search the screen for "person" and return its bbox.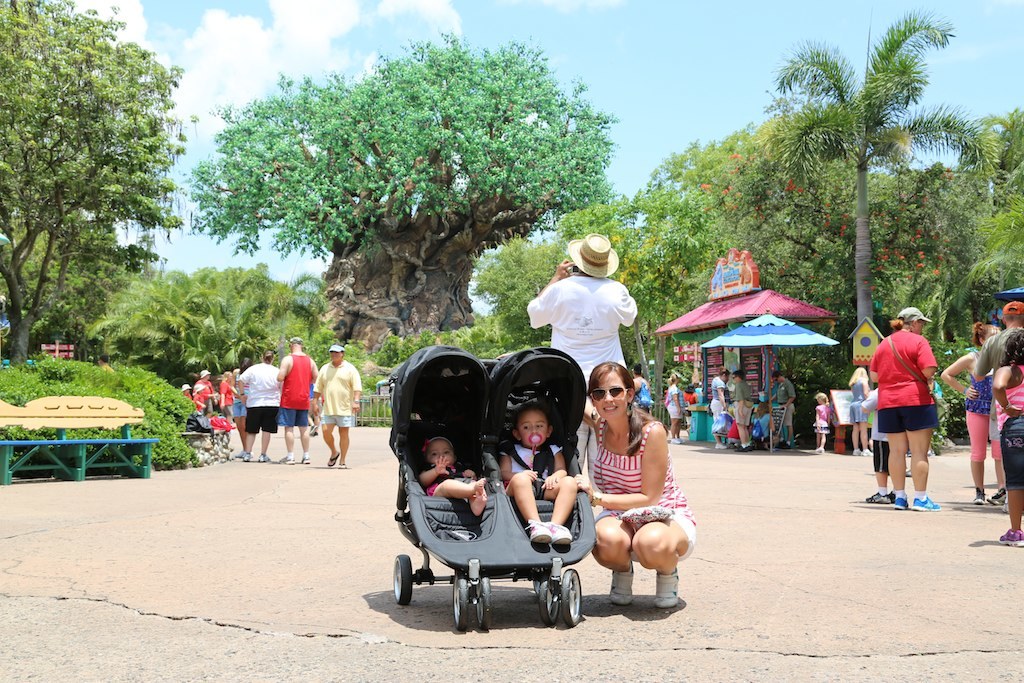
Found: pyautogui.locateOnScreen(97, 355, 117, 373).
